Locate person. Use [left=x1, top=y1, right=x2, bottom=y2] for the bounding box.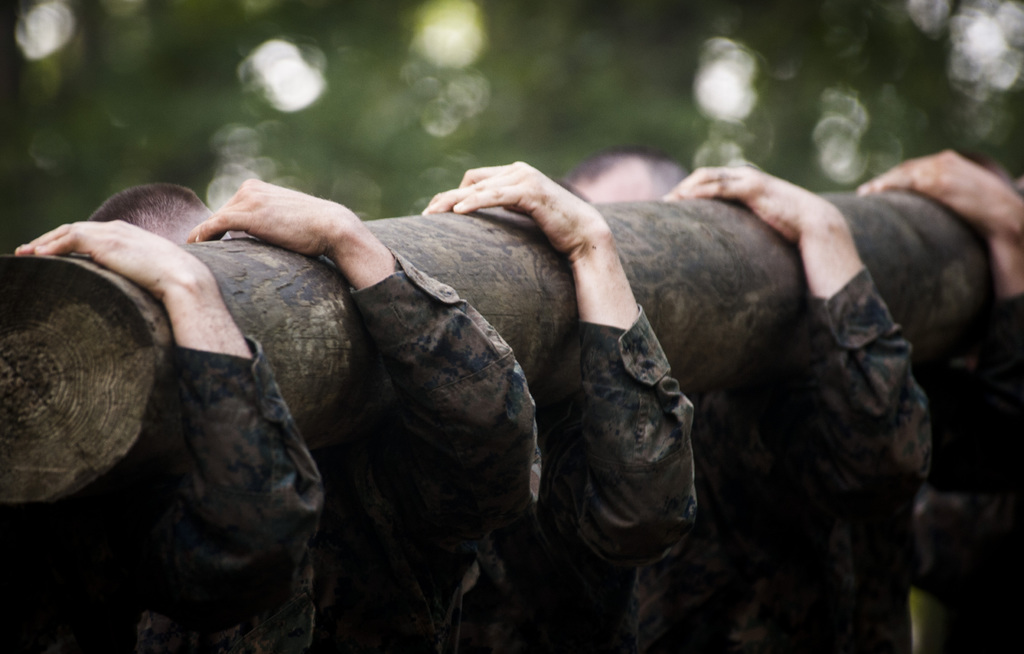
[left=568, top=152, right=930, bottom=653].
